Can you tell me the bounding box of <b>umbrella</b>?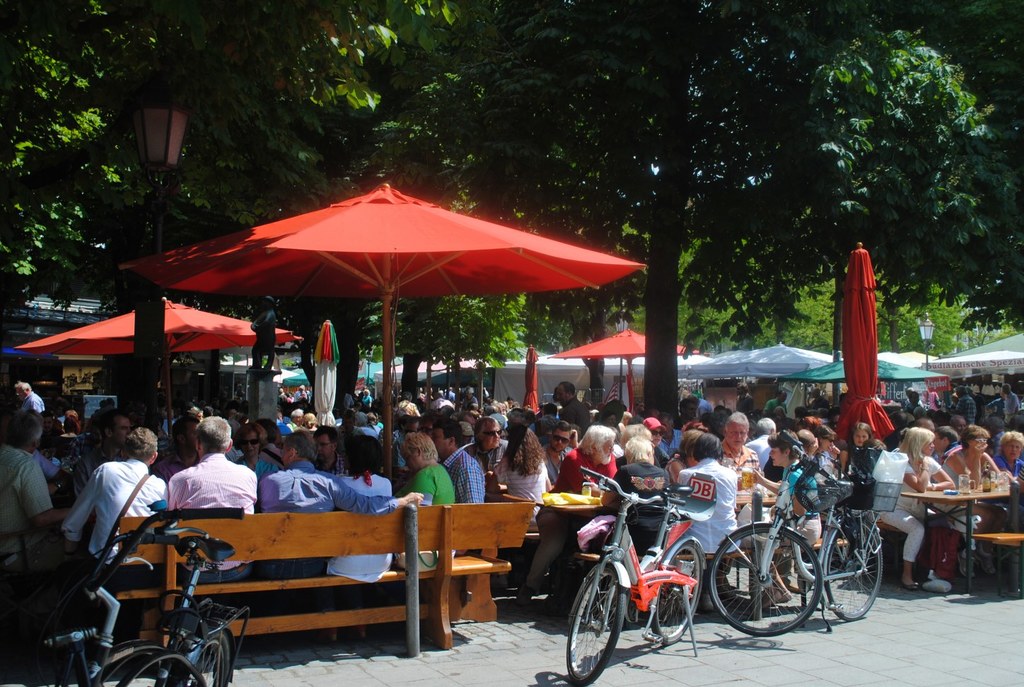
(120, 184, 645, 484).
